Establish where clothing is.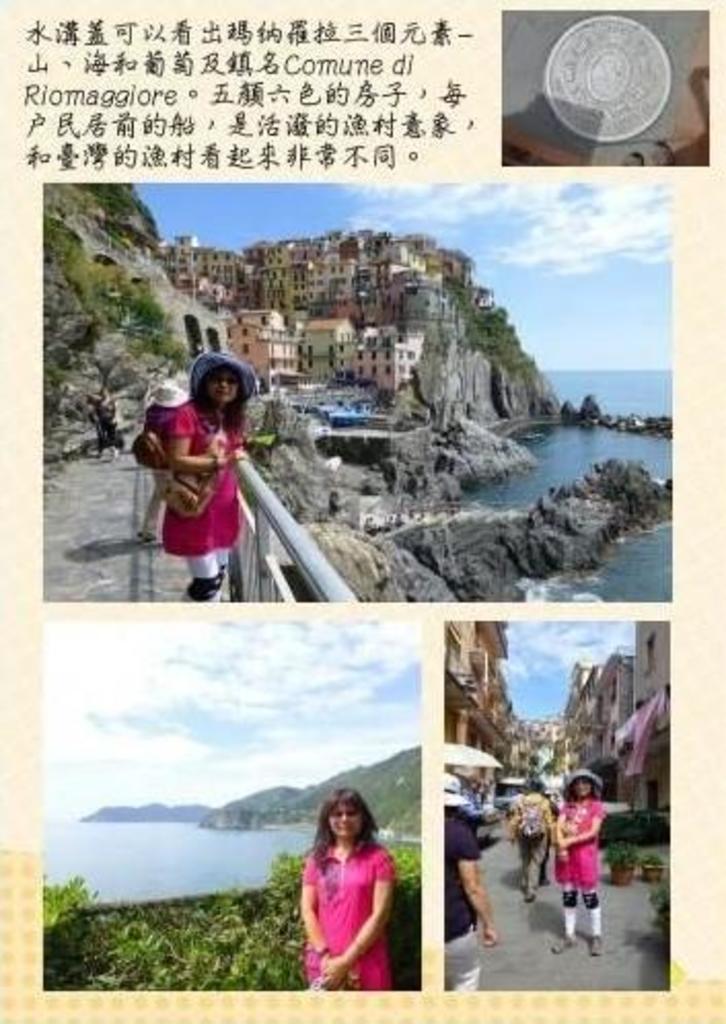
Established at Rect(165, 403, 255, 584).
